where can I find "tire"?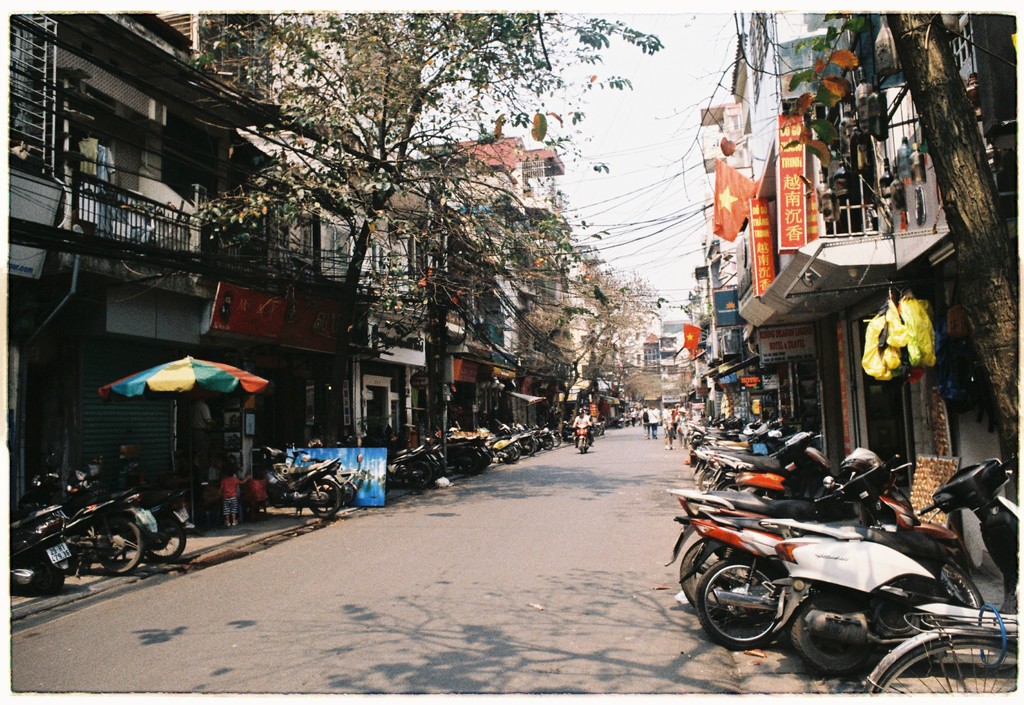
You can find it at [24,556,63,597].
